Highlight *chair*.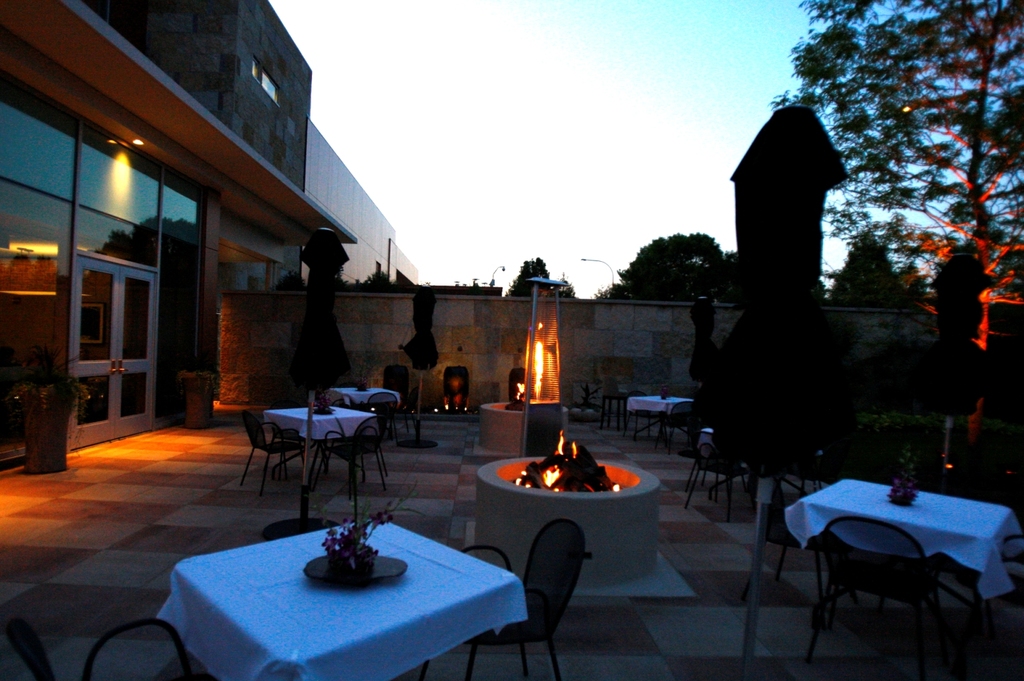
Highlighted region: {"x1": 307, "y1": 415, "x2": 377, "y2": 503}.
